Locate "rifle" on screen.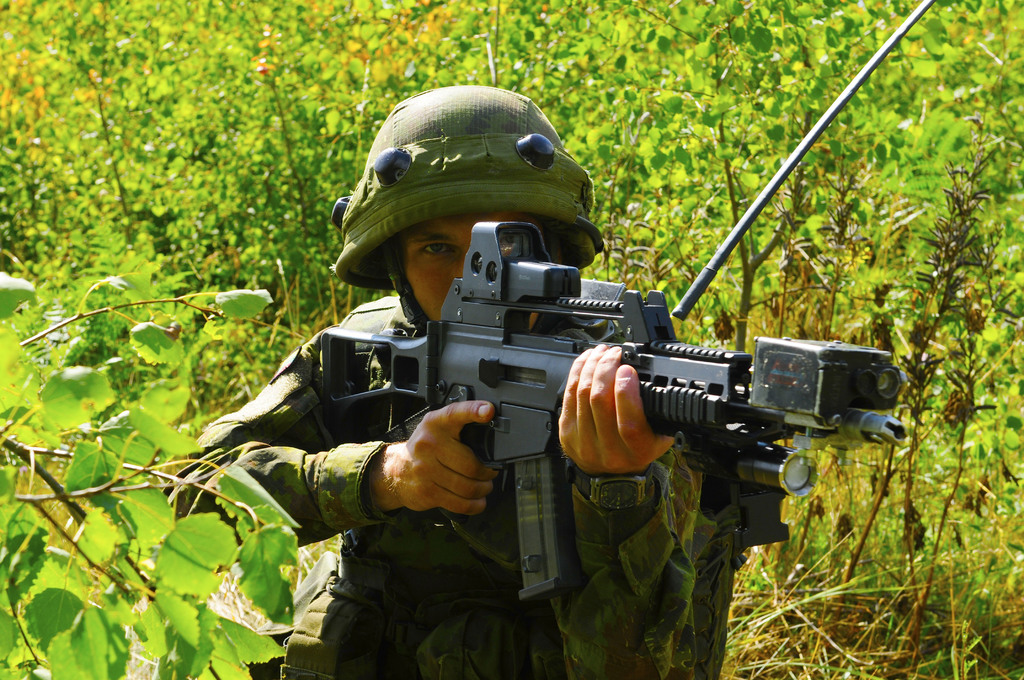
On screen at [321, 222, 900, 591].
